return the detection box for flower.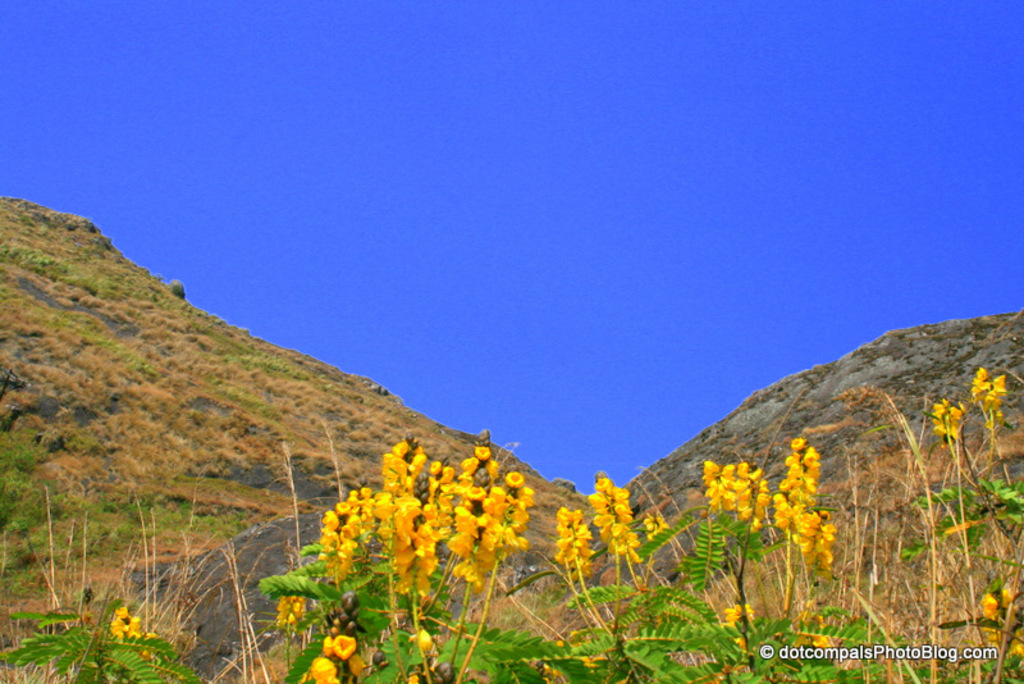
region(508, 470, 522, 487).
